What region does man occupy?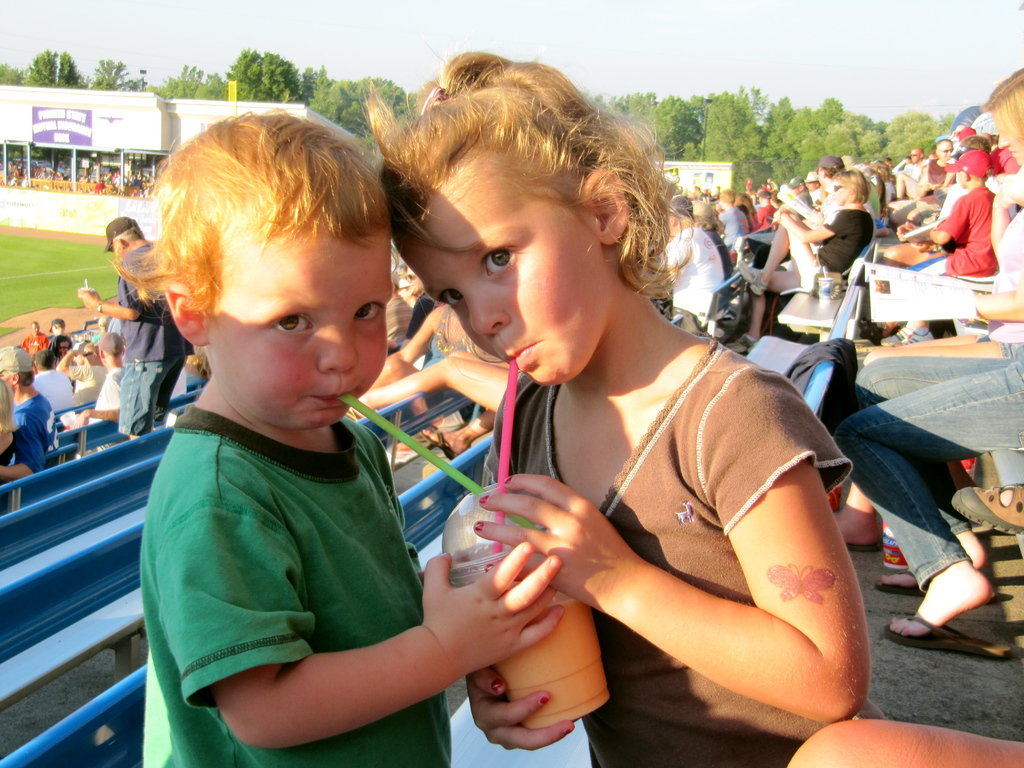
(781, 162, 846, 250).
